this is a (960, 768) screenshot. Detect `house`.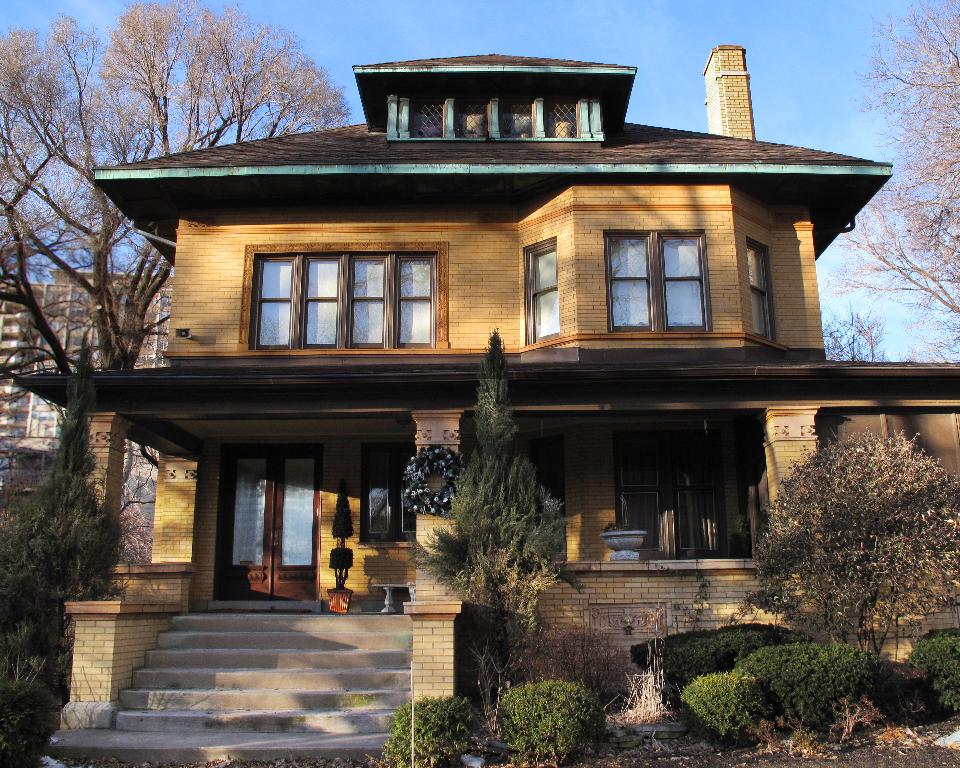
70,39,928,668.
